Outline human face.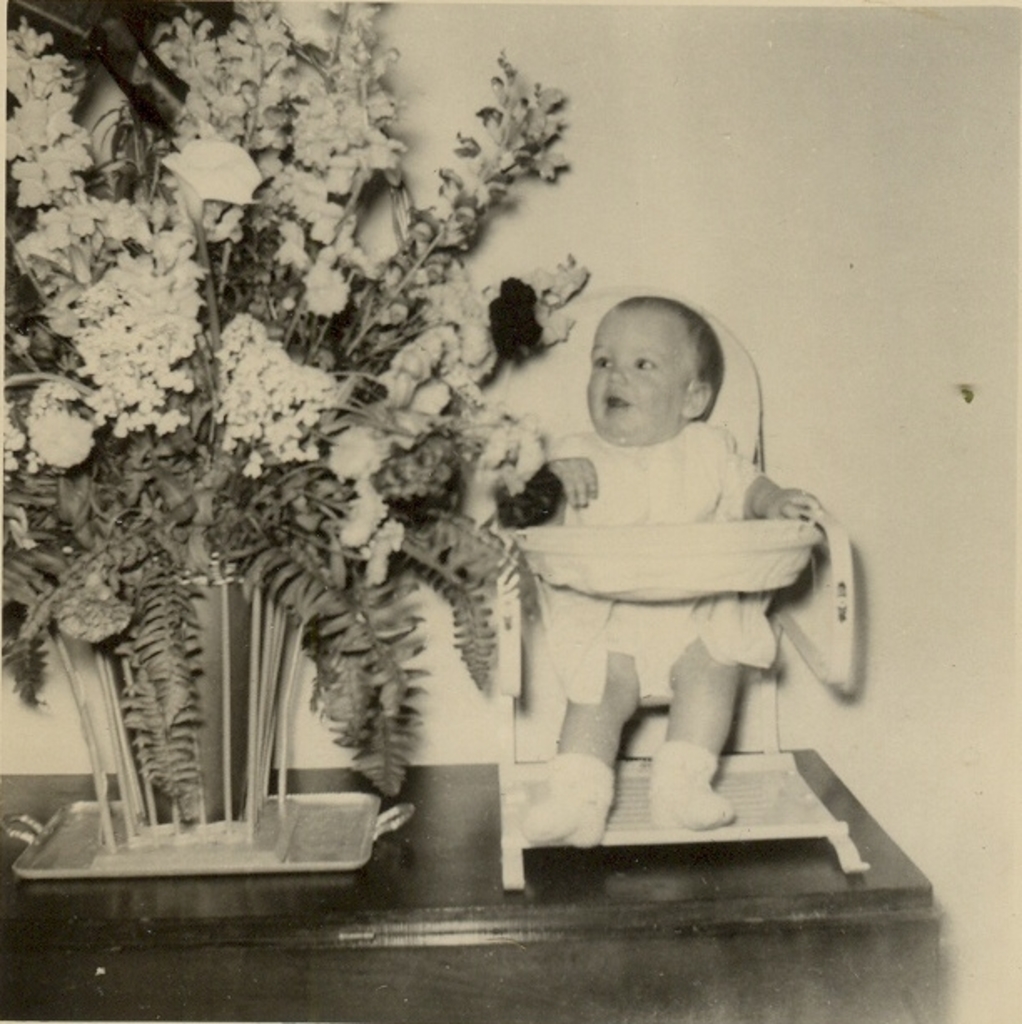
Outline: l=581, t=301, r=681, b=439.
